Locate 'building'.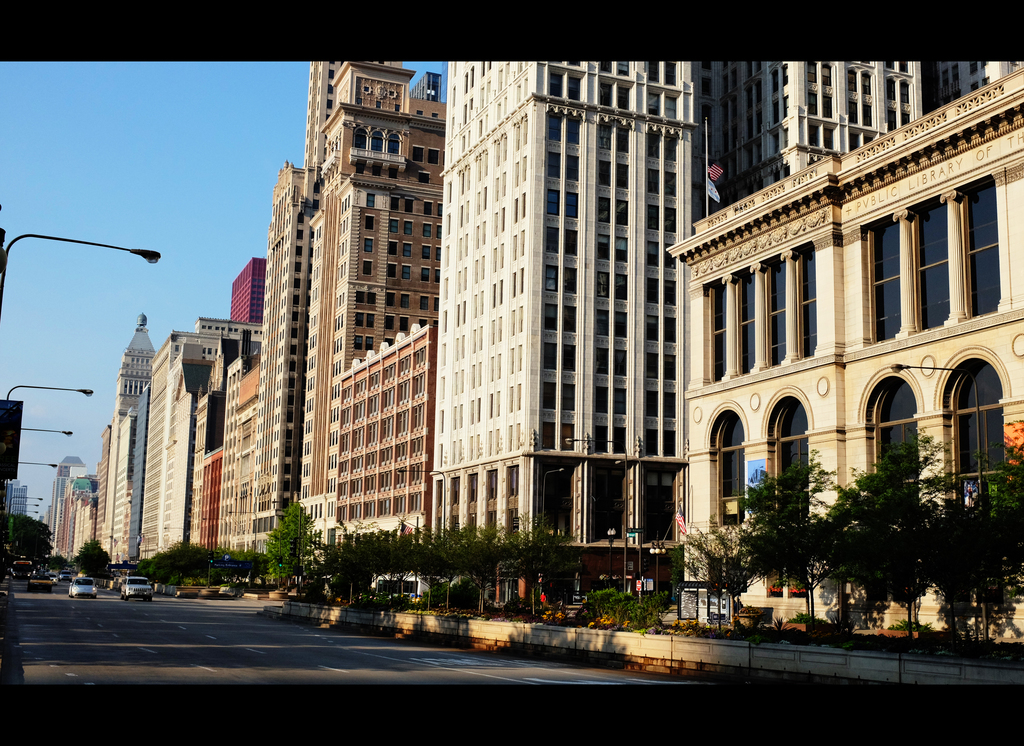
Bounding box: box(228, 250, 259, 325).
